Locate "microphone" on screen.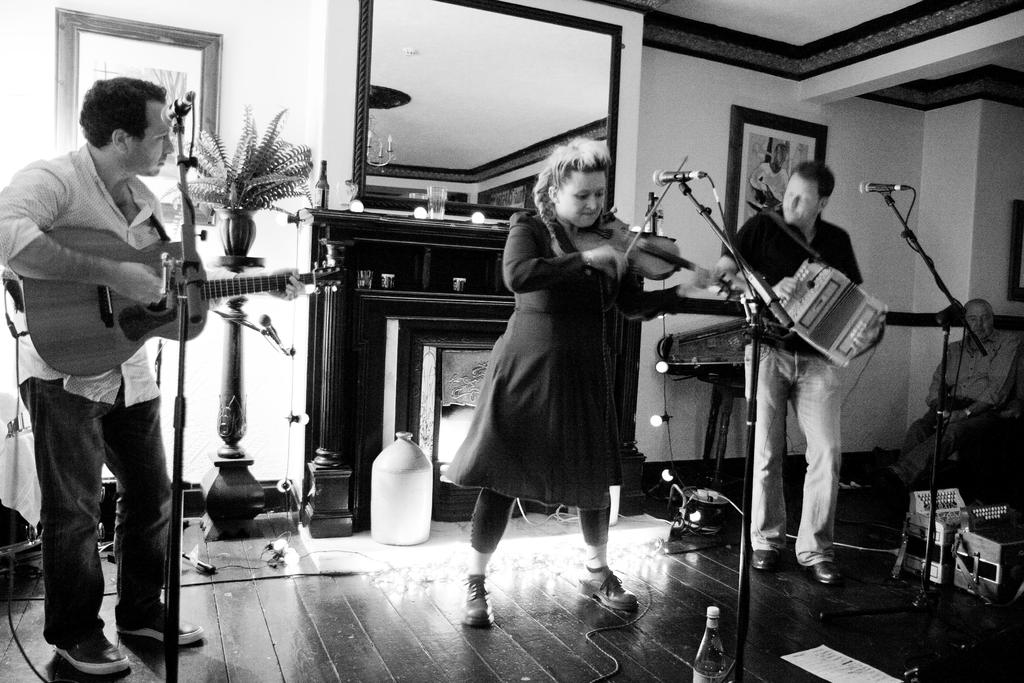
On screen at region(653, 163, 715, 188).
